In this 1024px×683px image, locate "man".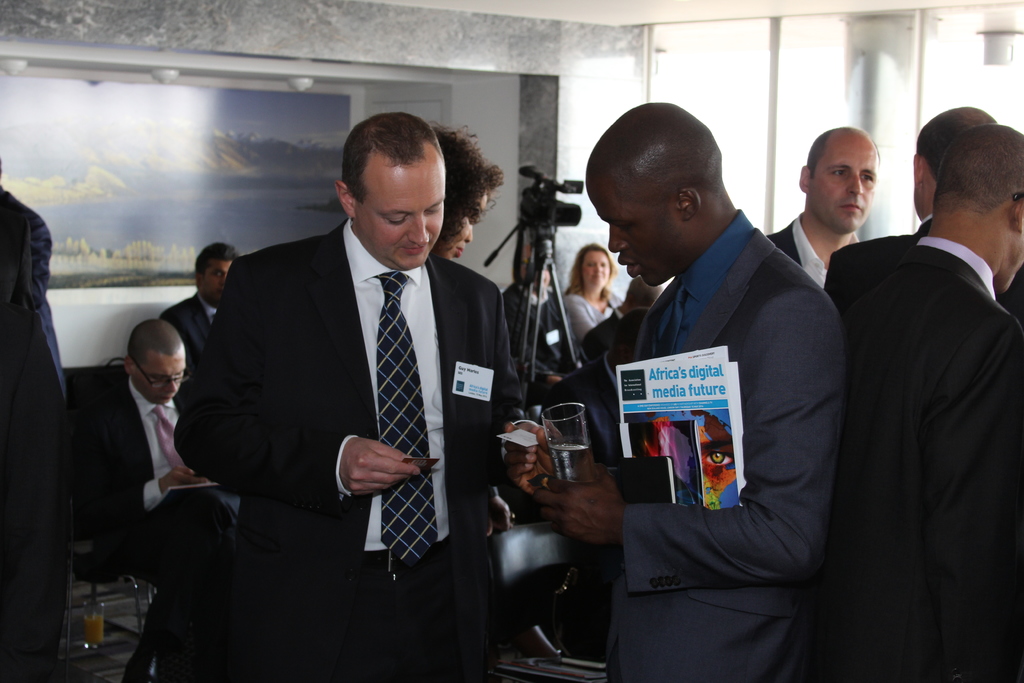
Bounding box: (left=828, top=128, right=1023, bottom=682).
